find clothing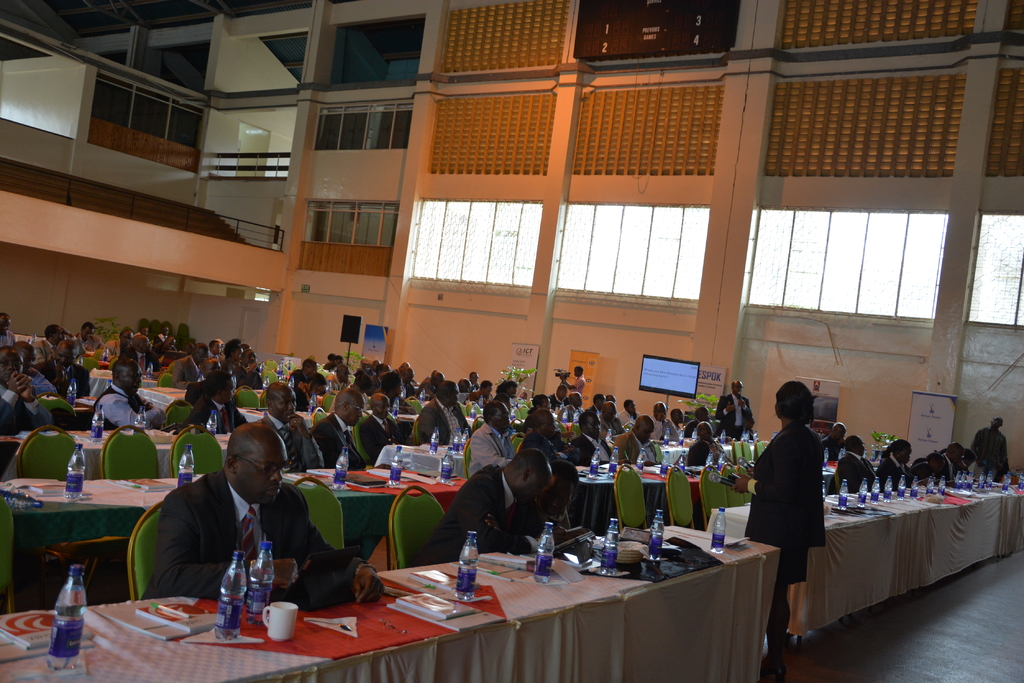
(x1=101, y1=338, x2=122, y2=360)
